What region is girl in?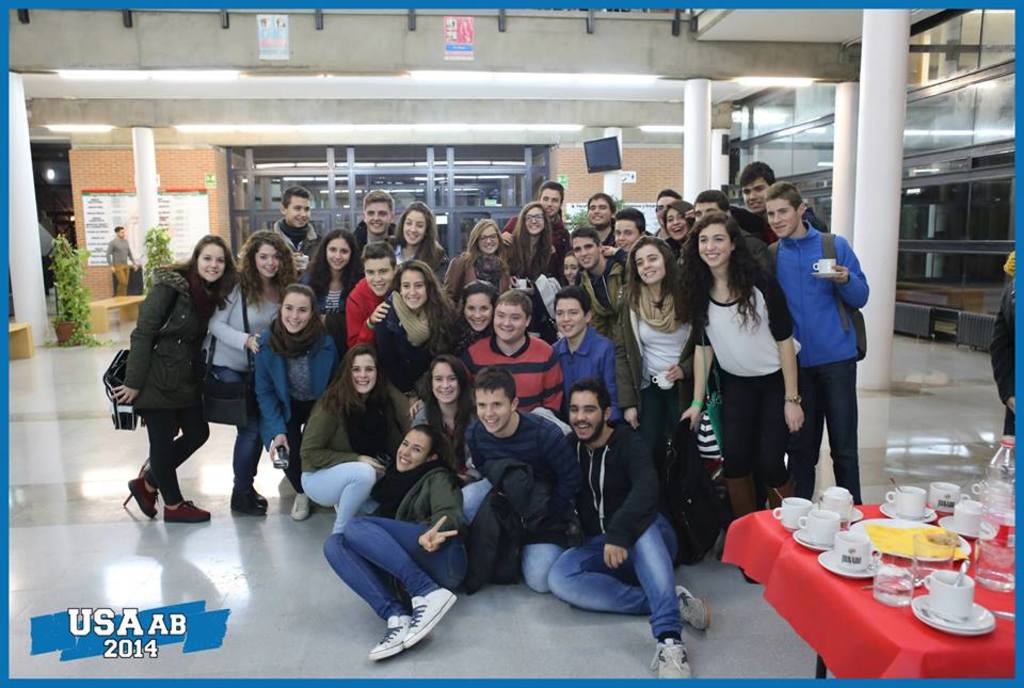
detection(377, 262, 467, 420).
